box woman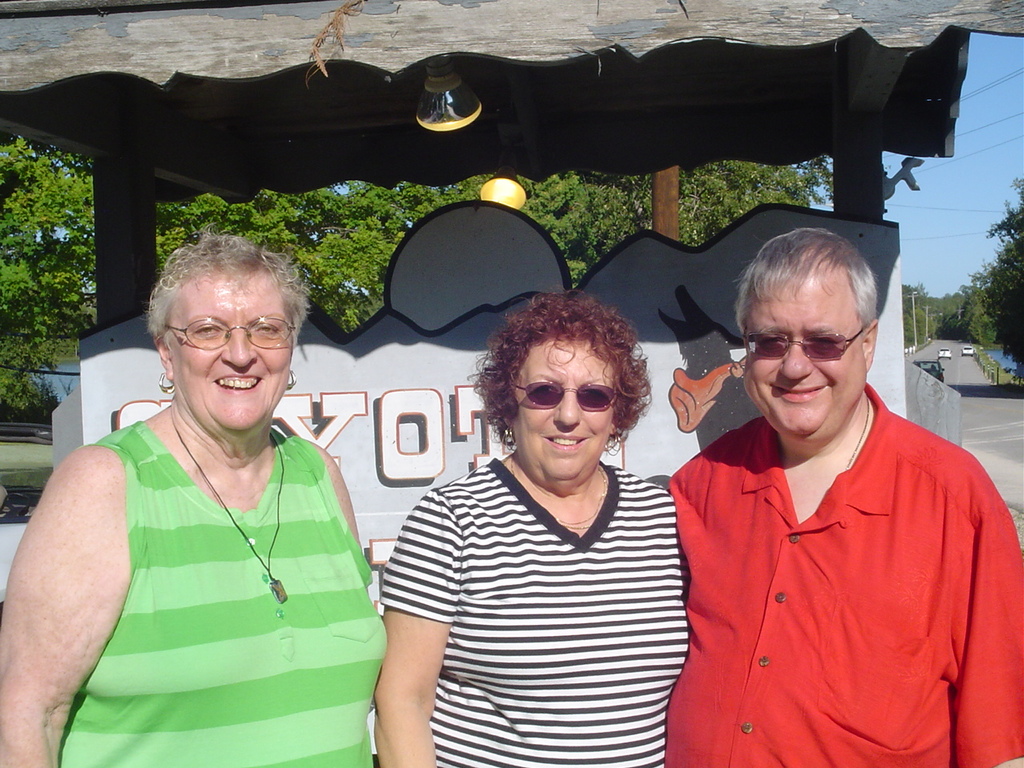
locate(372, 282, 694, 767)
